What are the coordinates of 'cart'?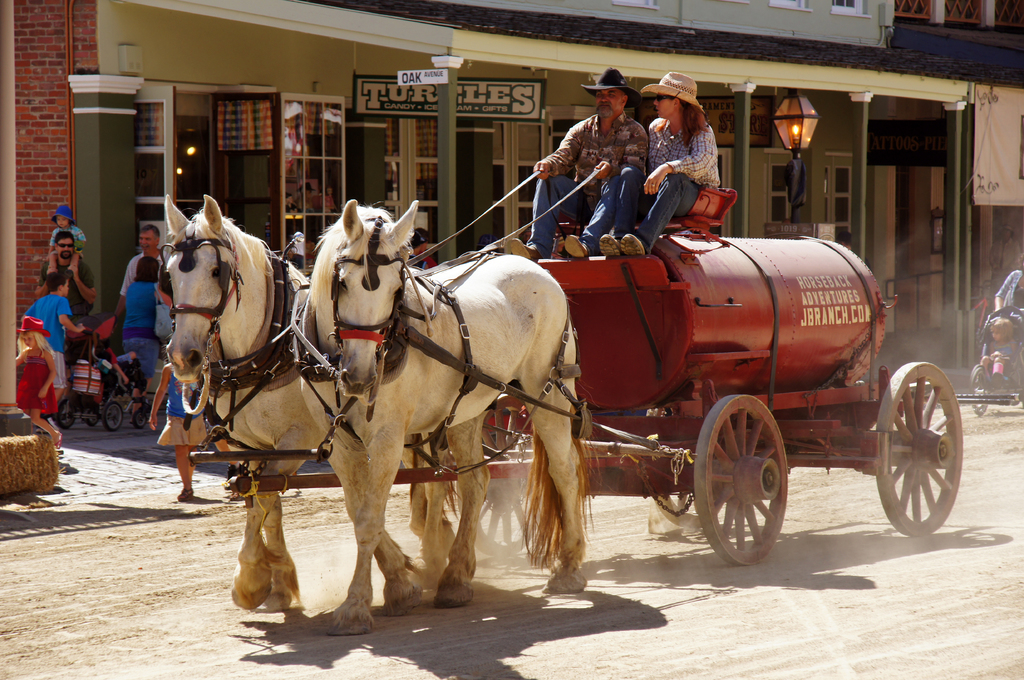
965 304 1023 416.
